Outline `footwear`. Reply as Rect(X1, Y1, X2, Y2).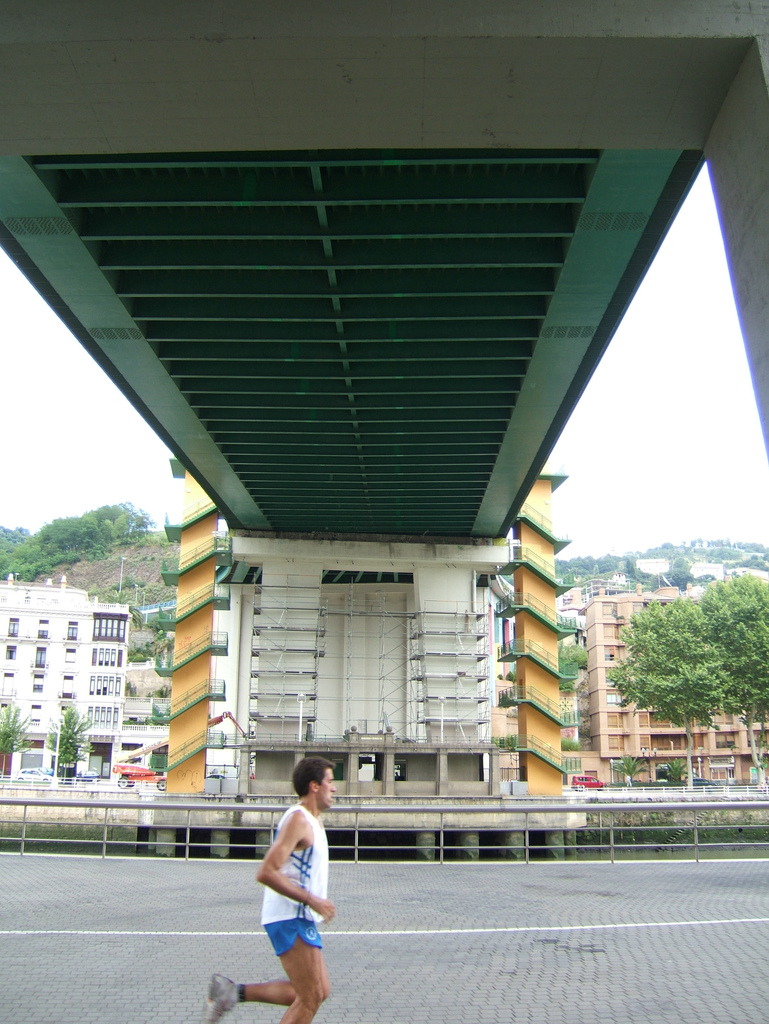
Rect(198, 968, 236, 1023).
